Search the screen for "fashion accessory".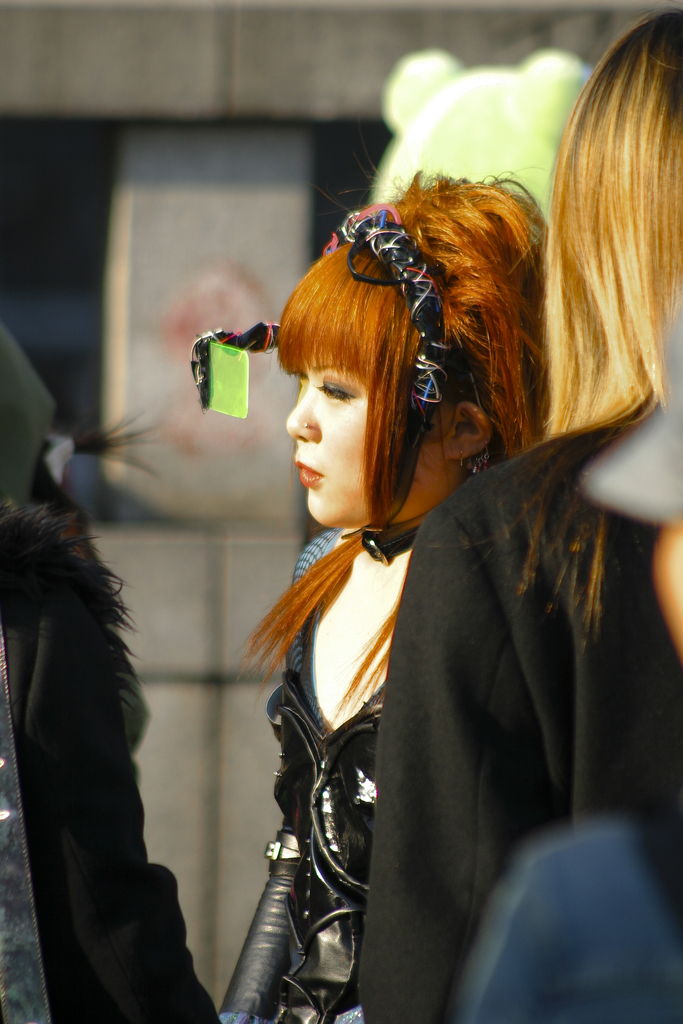
Found at <box>458,442,481,476</box>.
